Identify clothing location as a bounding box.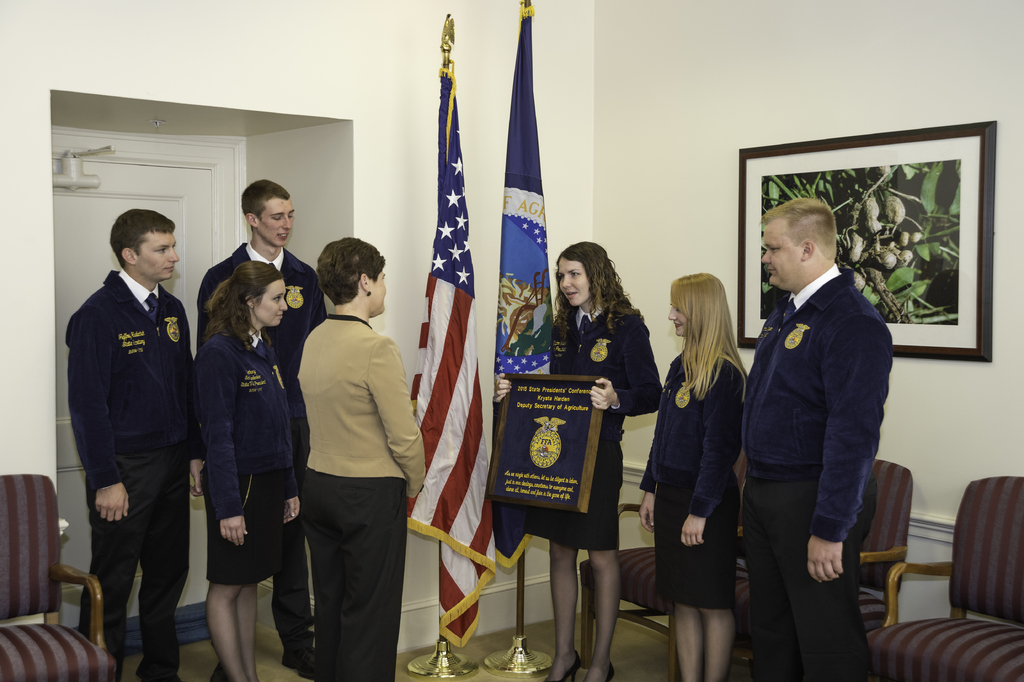
{"left": 737, "top": 261, "right": 893, "bottom": 681}.
